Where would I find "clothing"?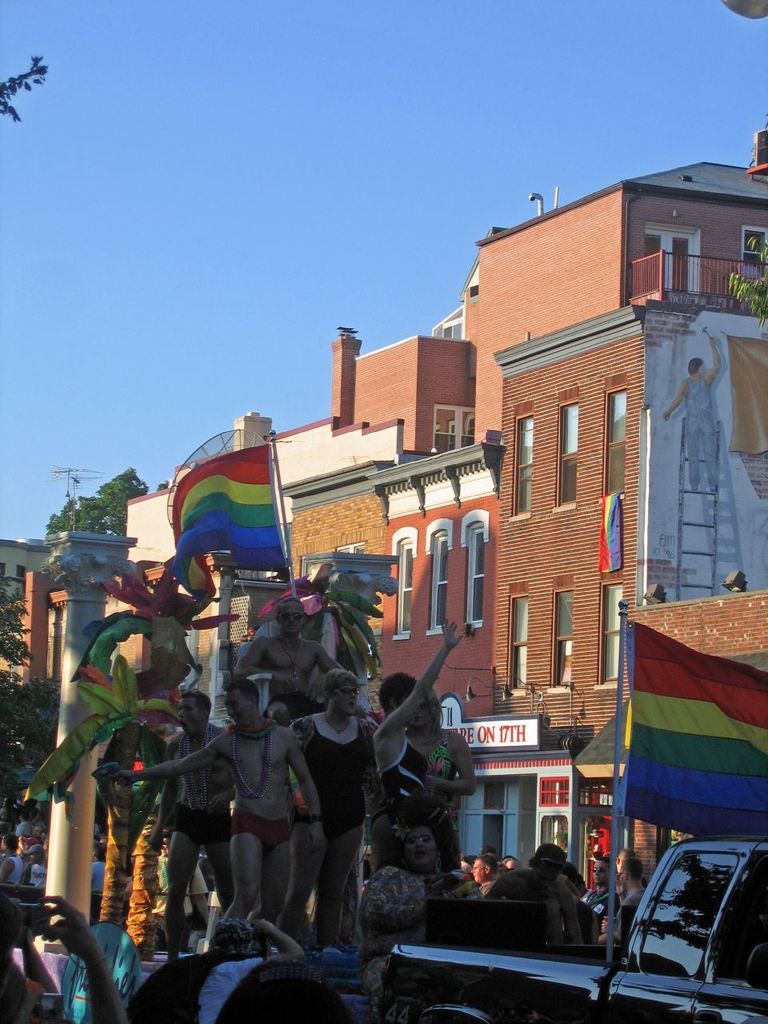
At 18, 821, 34, 838.
